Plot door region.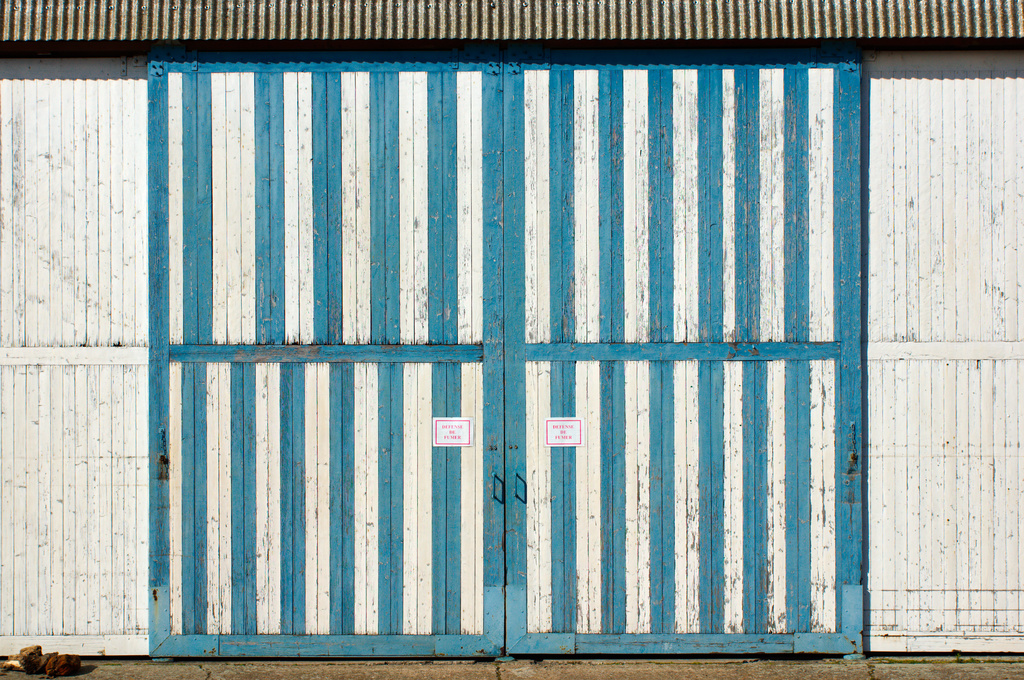
Plotted at (137, 12, 870, 670).
